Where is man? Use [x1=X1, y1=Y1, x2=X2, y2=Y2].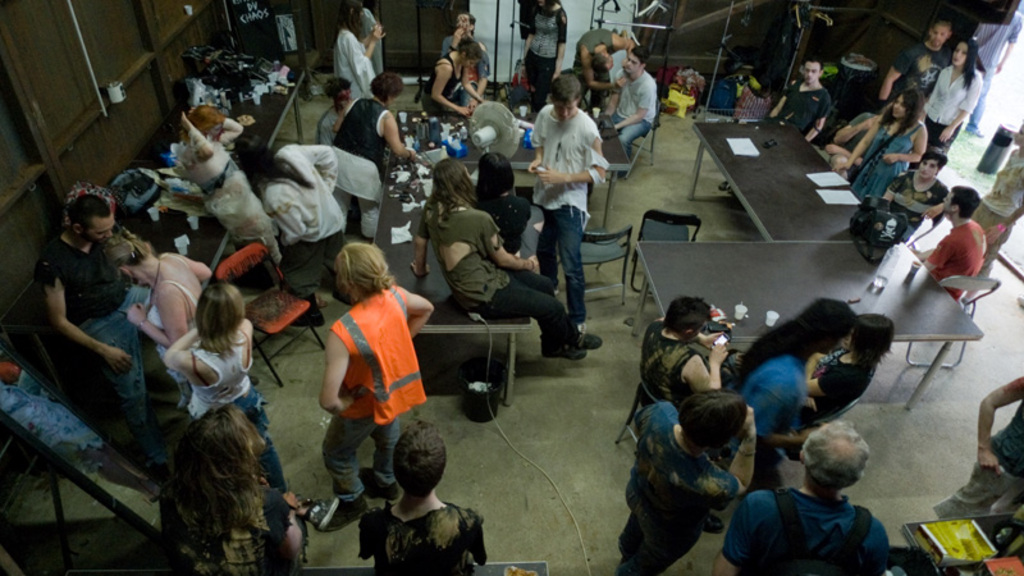
[x1=718, y1=419, x2=893, y2=575].
